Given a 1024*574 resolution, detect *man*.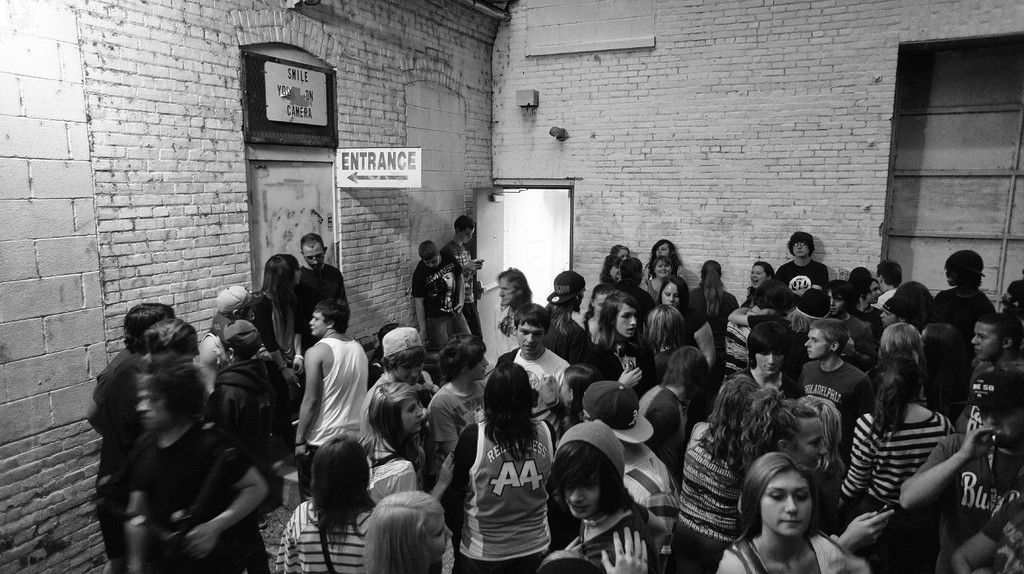
crop(576, 373, 682, 560).
